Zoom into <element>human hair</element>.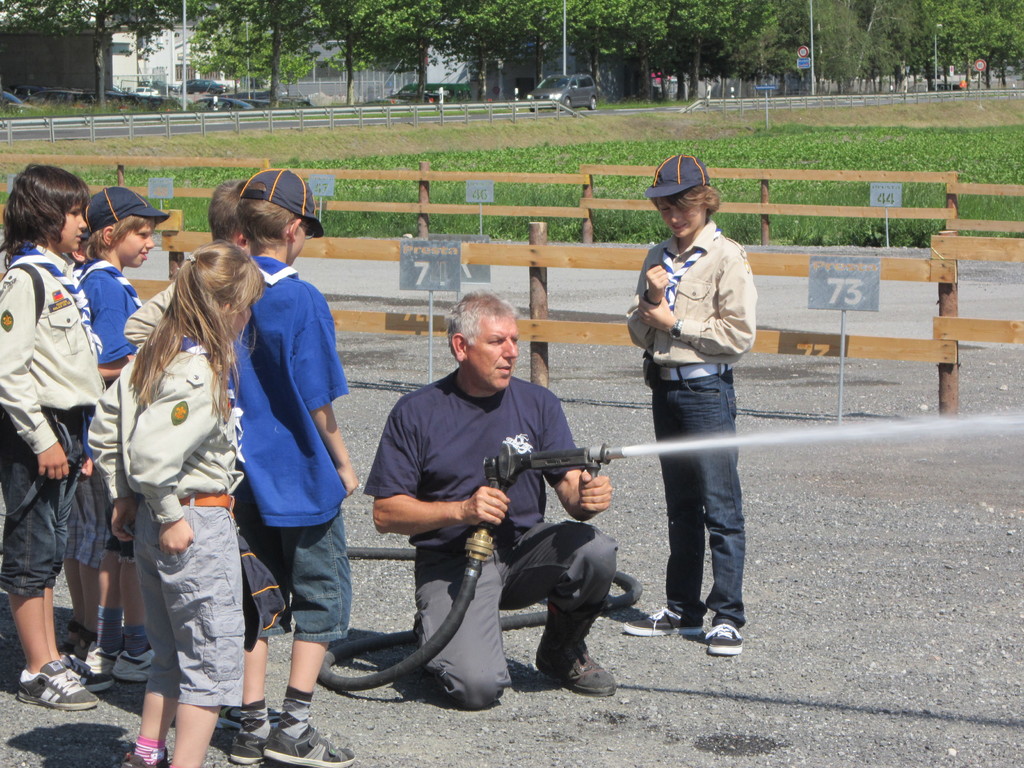
Zoom target: (left=205, top=179, right=245, bottom=241).
